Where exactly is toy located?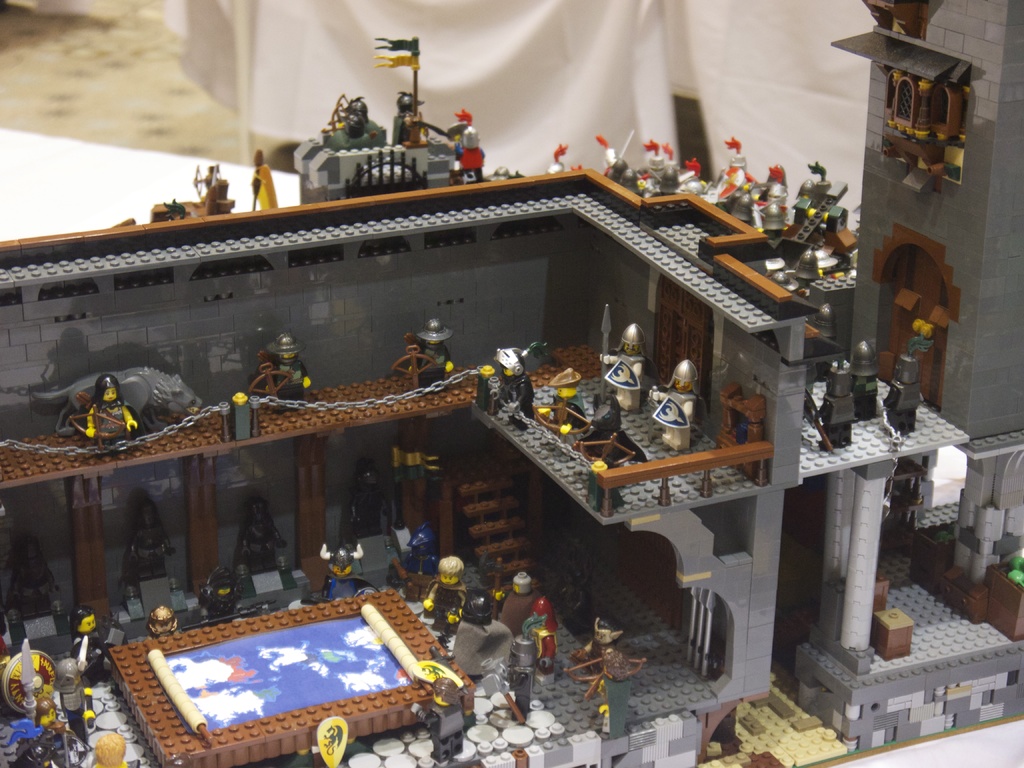
Its bounding box is bbox(909, 322, 929, 388).
